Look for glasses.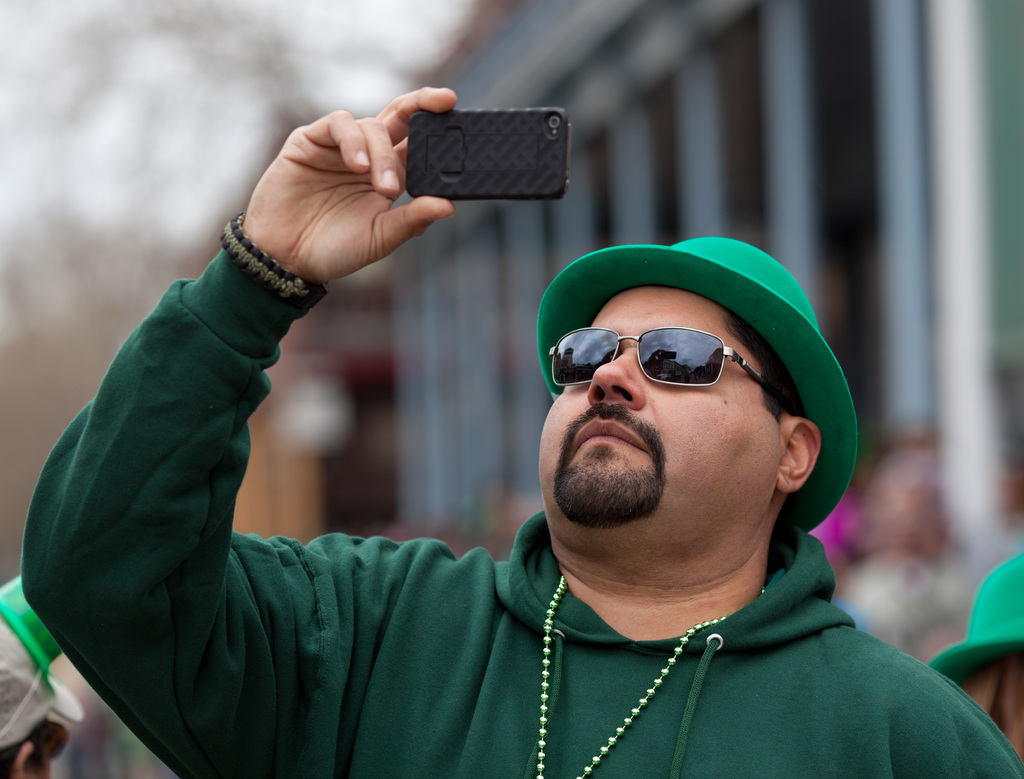
Found: (547,324,757,386).
